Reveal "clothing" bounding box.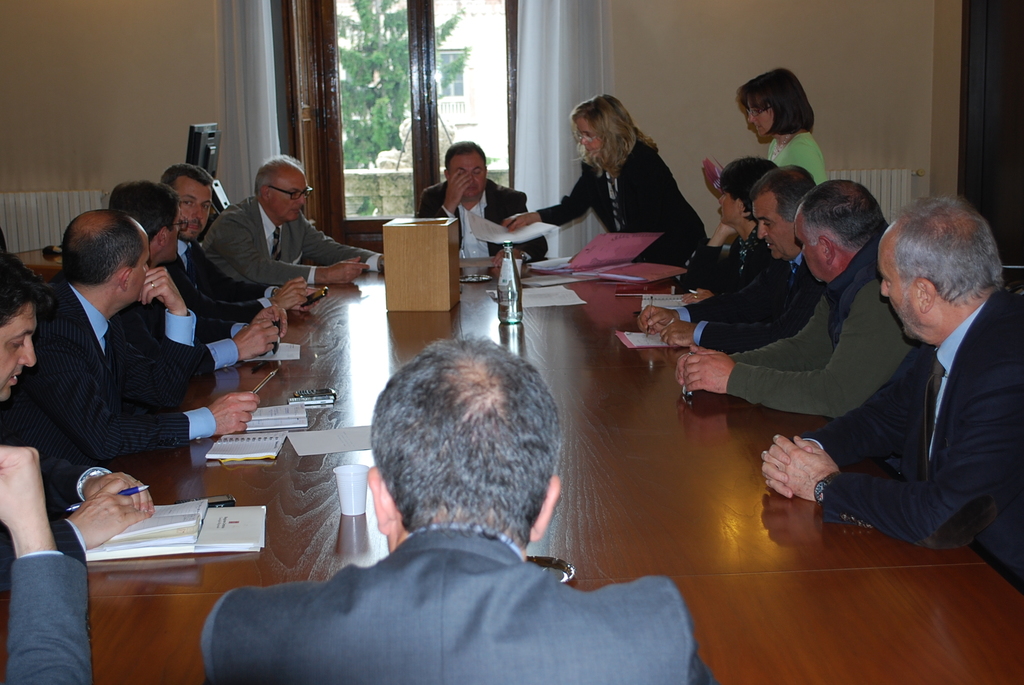
Revealed: left=115, top=271, right=250, bottom=379.
